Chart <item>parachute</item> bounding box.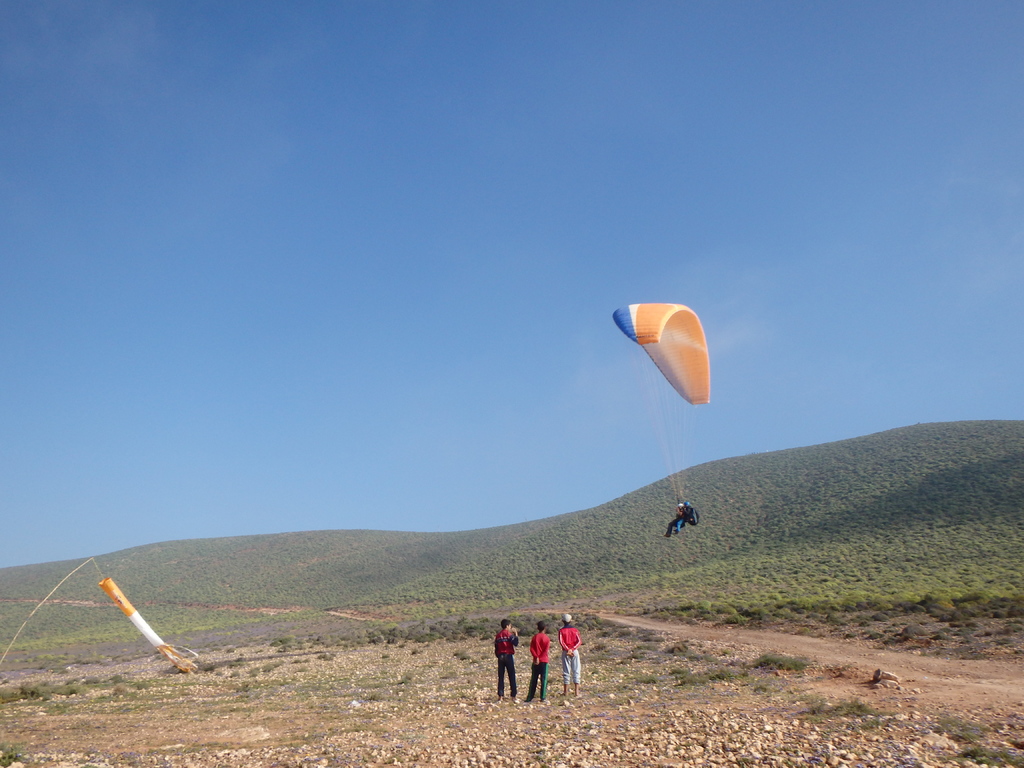
Charted: x1=614 y1=301 x2=711 y2=502.
